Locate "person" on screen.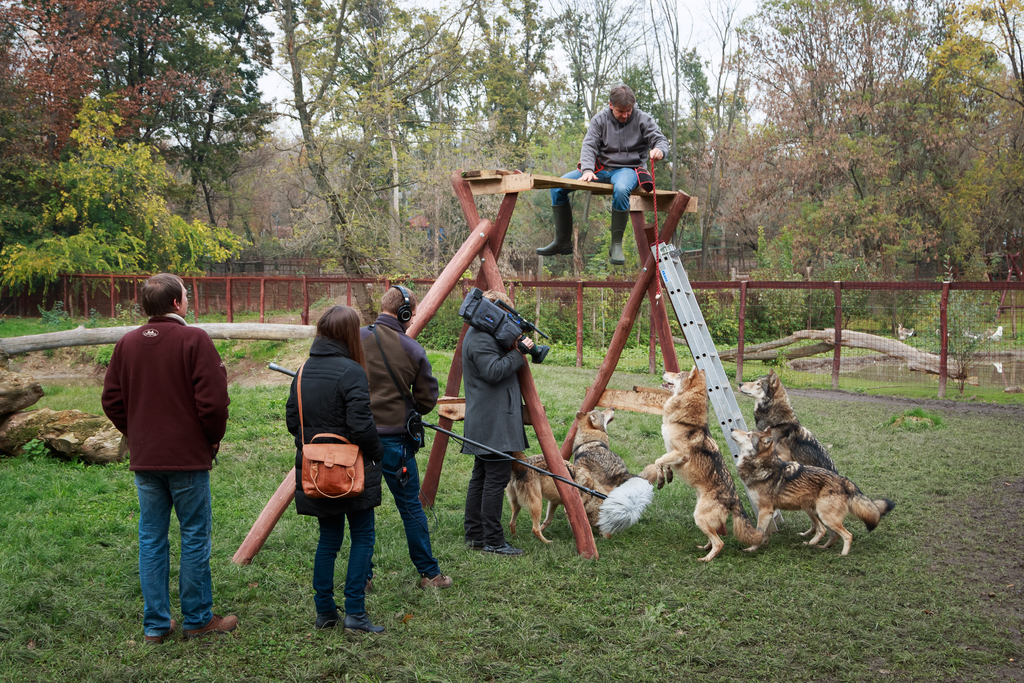
On screen at [278,299,385,638].
